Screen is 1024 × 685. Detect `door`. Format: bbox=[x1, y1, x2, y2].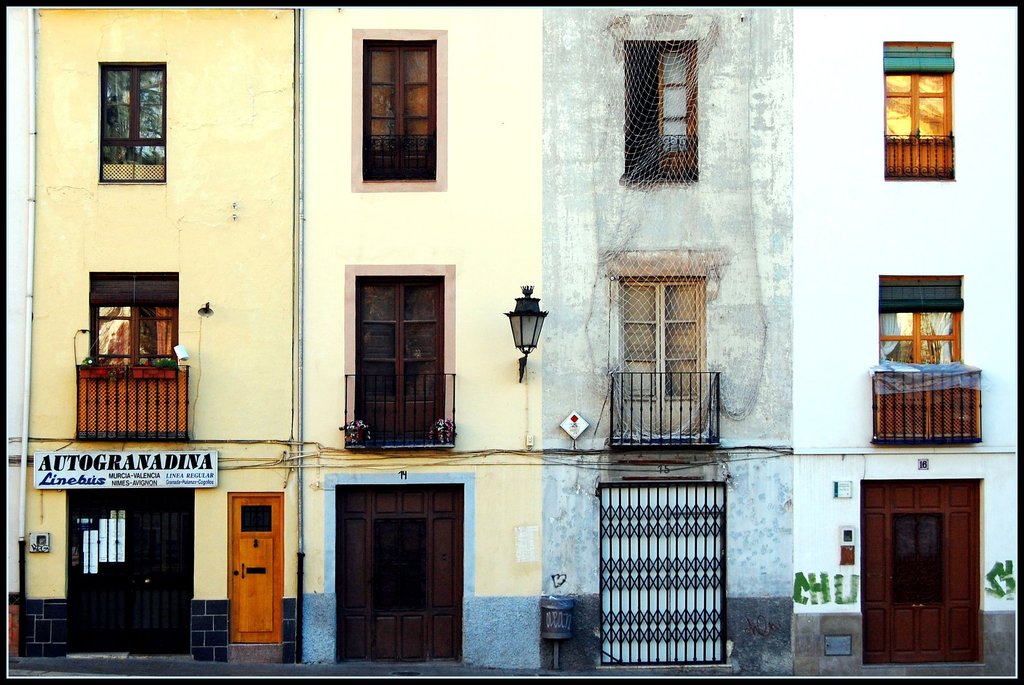
bbox=[365, 42, 436, 180].
